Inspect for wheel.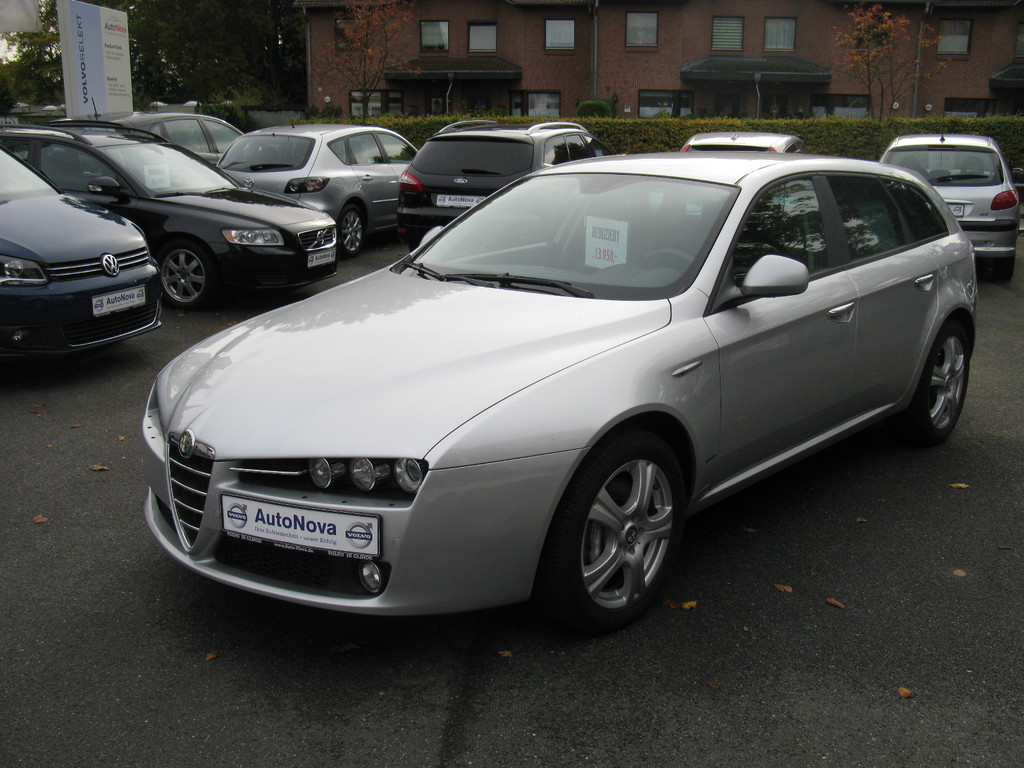
Inspection: box(0, 317, 27, 381).
